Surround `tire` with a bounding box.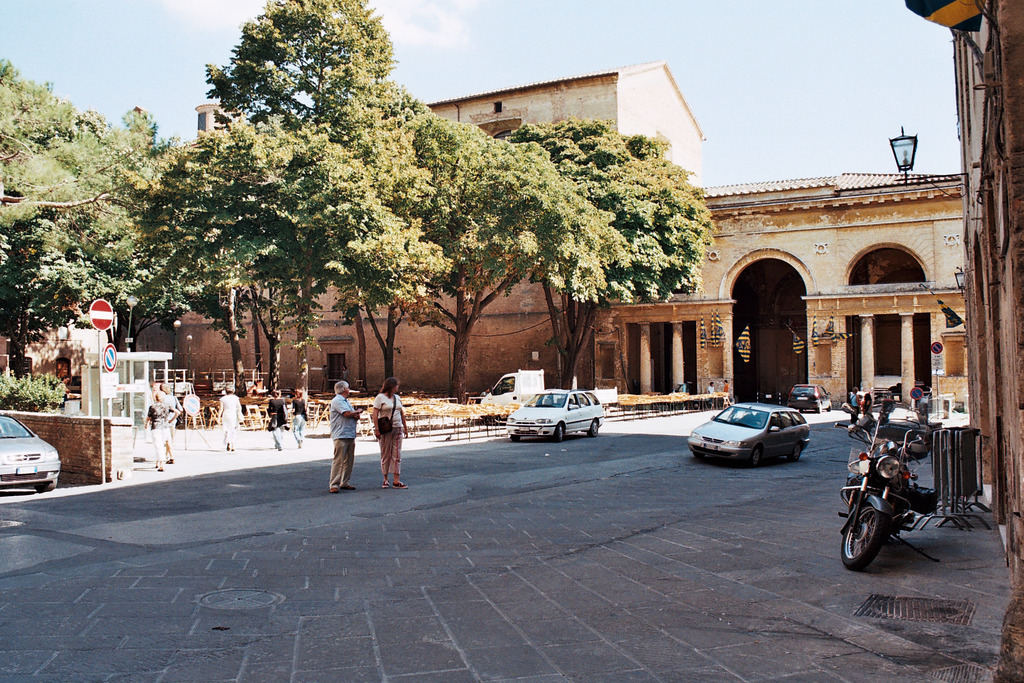
[505, 436, 523, 444].
